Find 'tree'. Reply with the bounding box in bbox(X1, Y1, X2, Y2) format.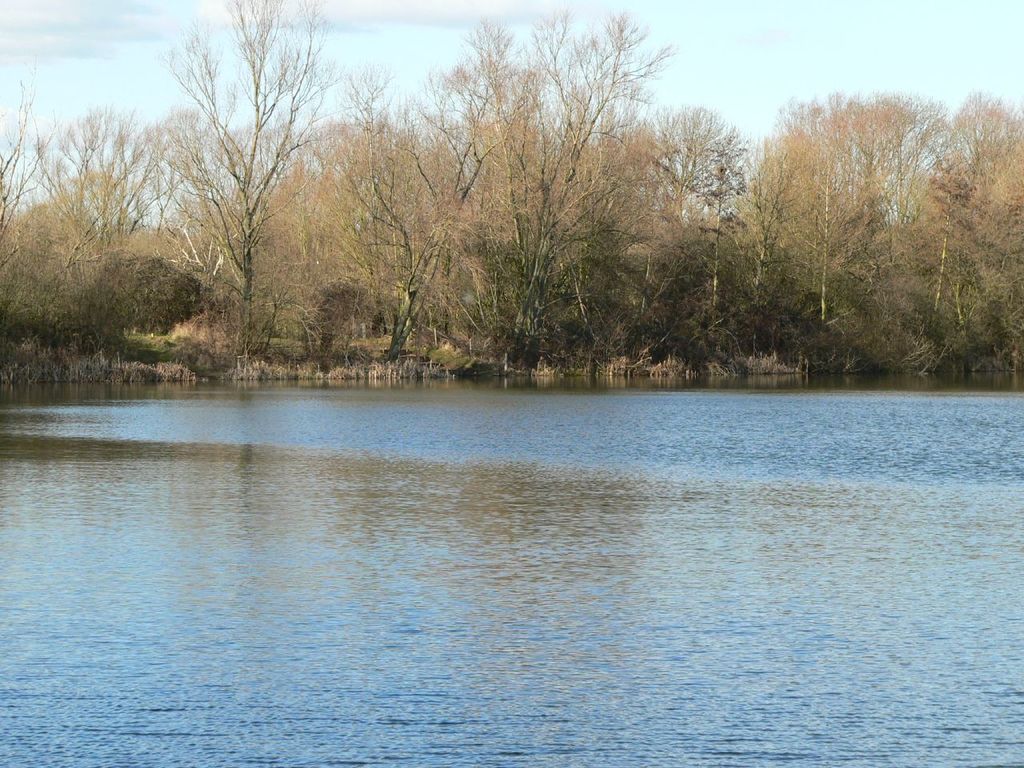
bbox(150, 0, 324, 374).
